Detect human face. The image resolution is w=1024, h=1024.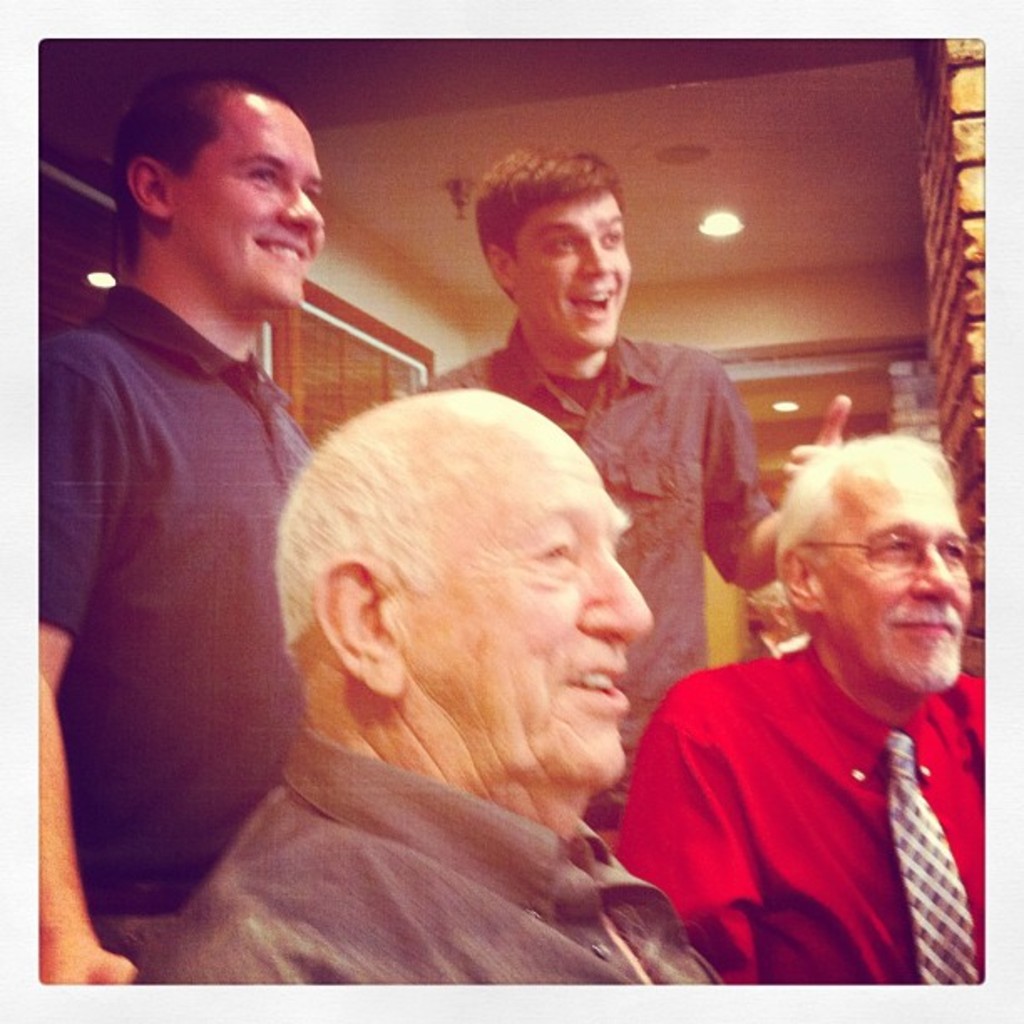
box(505, 191, 637, 355).
